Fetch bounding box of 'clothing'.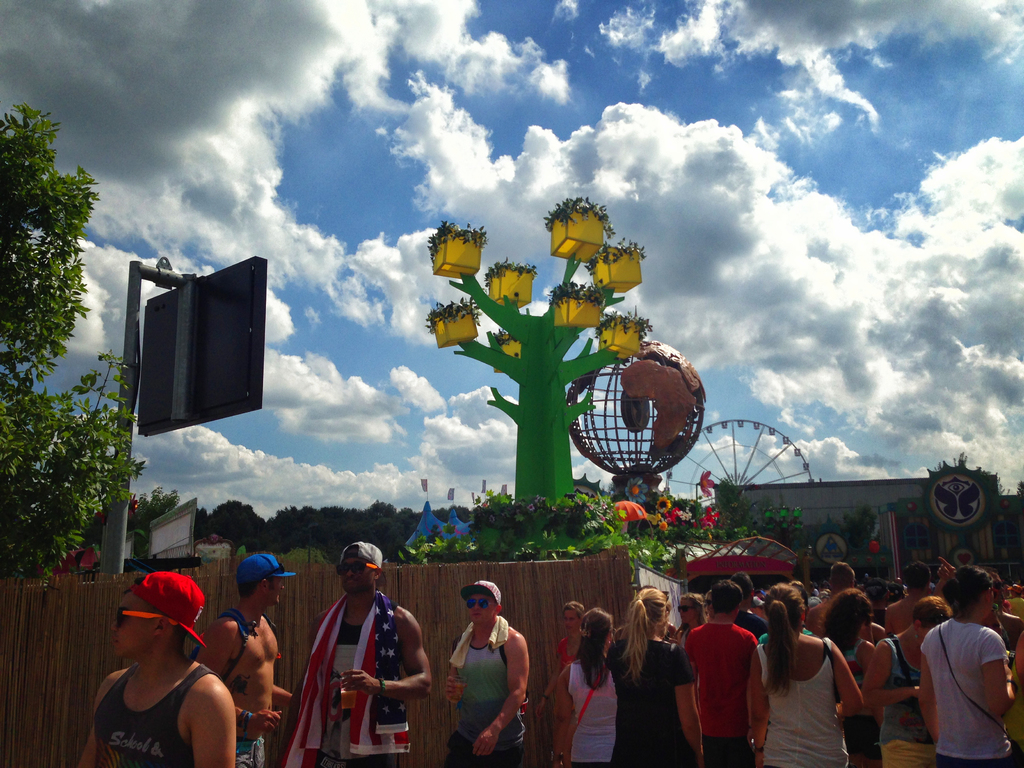
Bbox: [left=756, top=642, right=851, bottom=767].
